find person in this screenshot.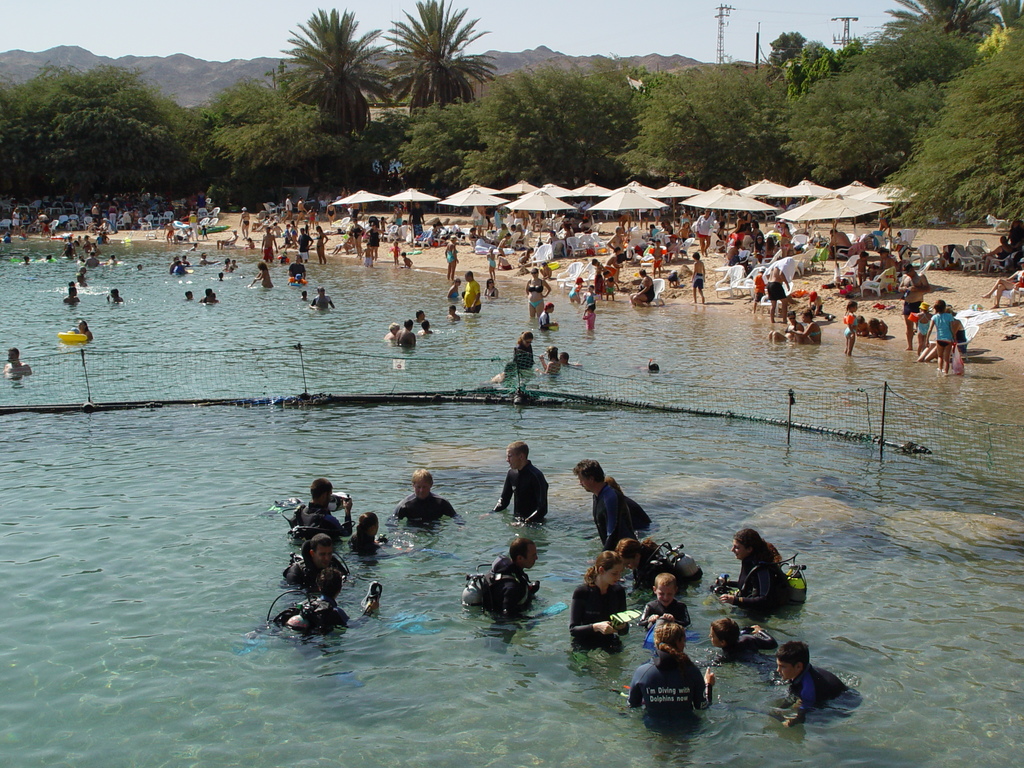
The bounding box for person is (x1=132, y1=211, x2=136, y2=222).
